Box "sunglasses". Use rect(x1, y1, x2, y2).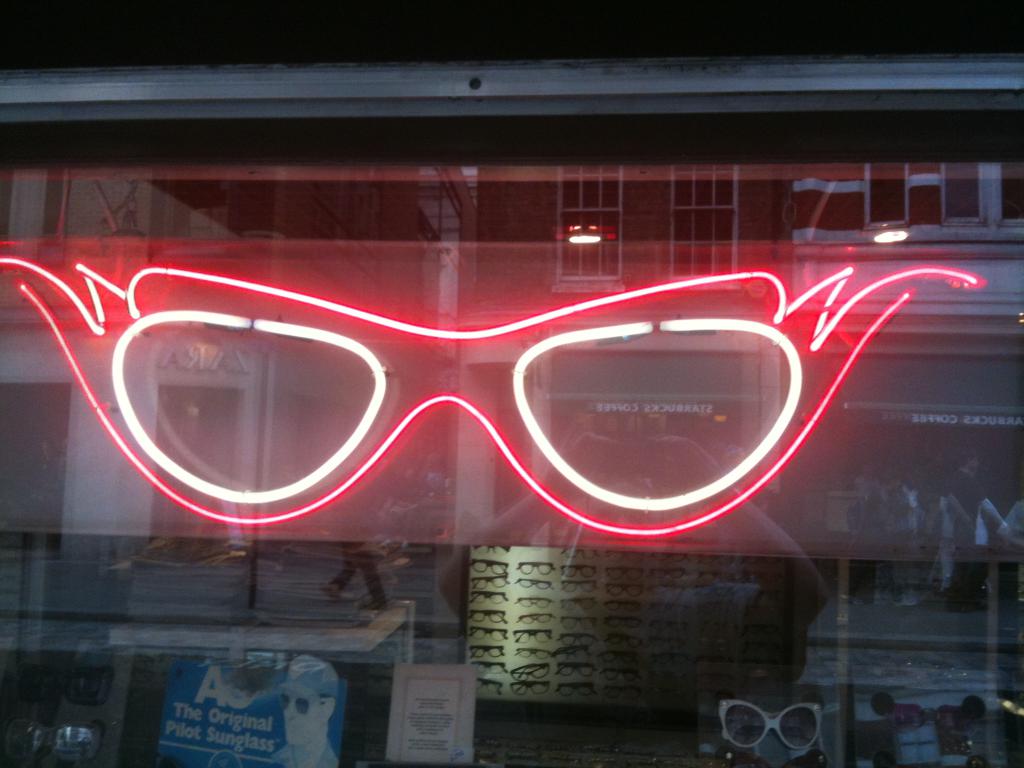
rect(601, 687, 641, 699).
